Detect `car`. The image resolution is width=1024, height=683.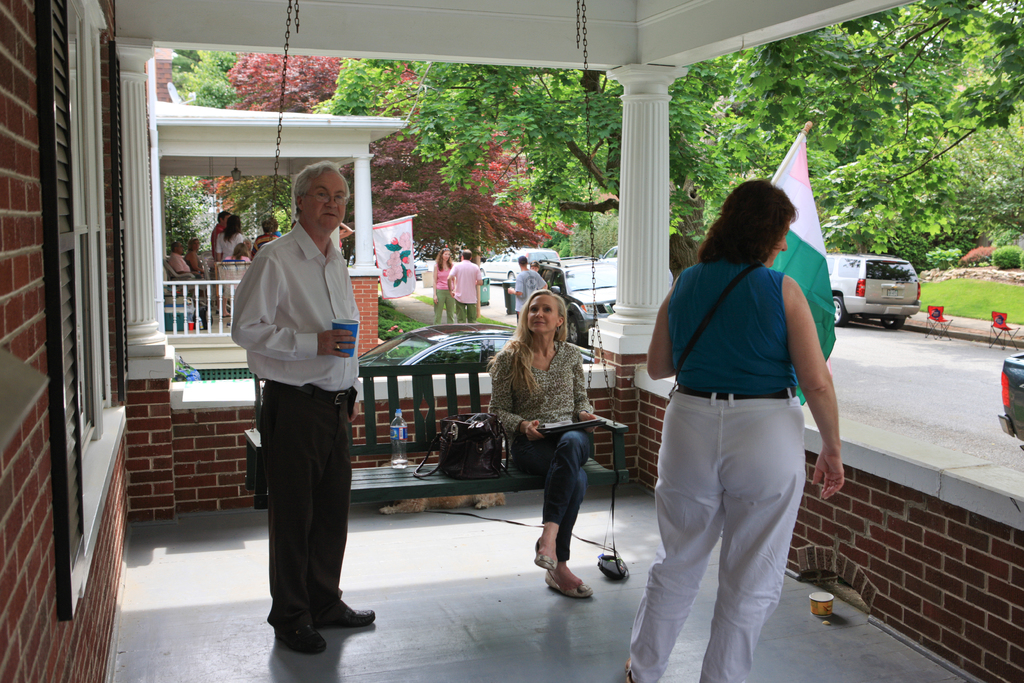
x1=476 y1=247 x2=563 y2=286.
